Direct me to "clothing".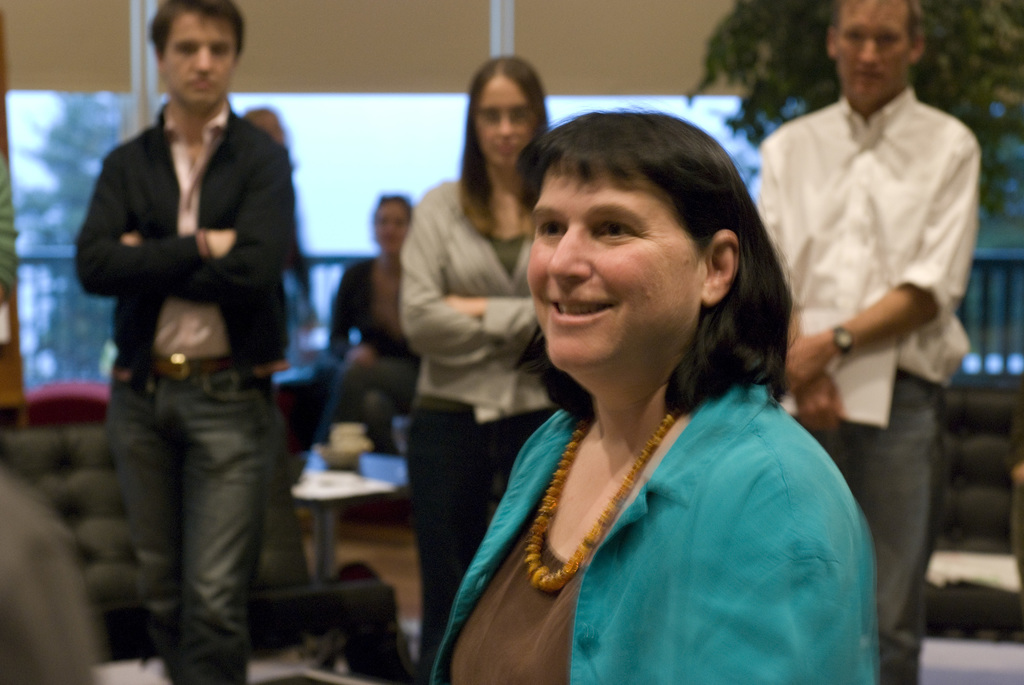
Direction: [303, 257, 422, 428].
